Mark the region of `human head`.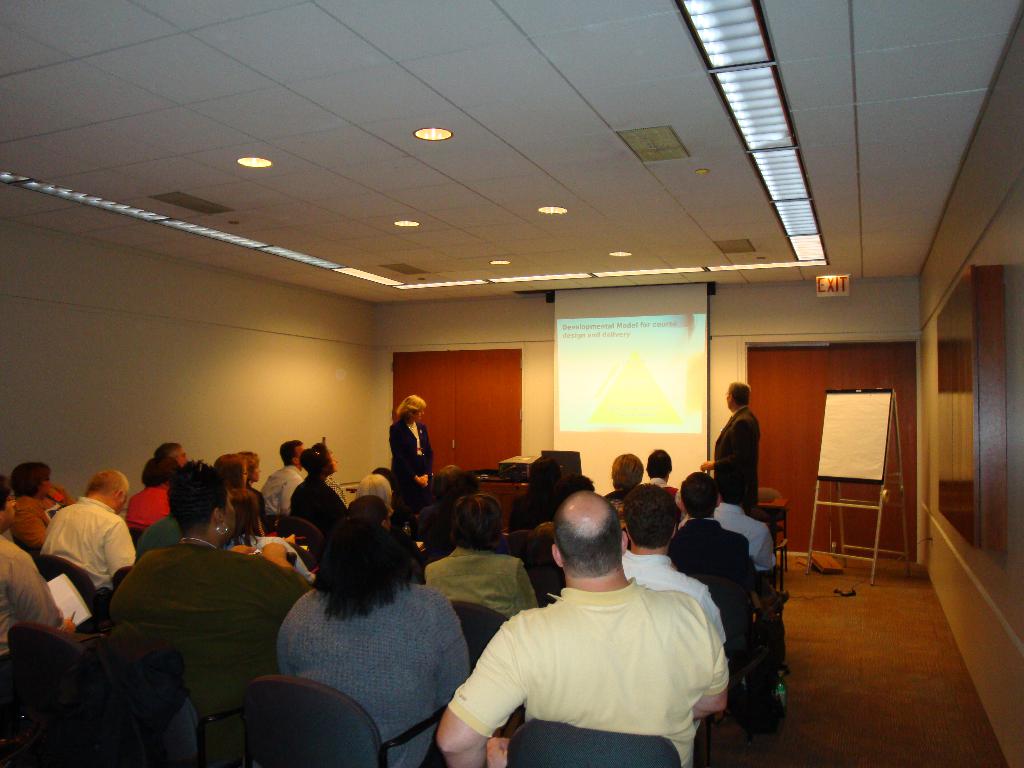
Region: 455 497 502 547.
